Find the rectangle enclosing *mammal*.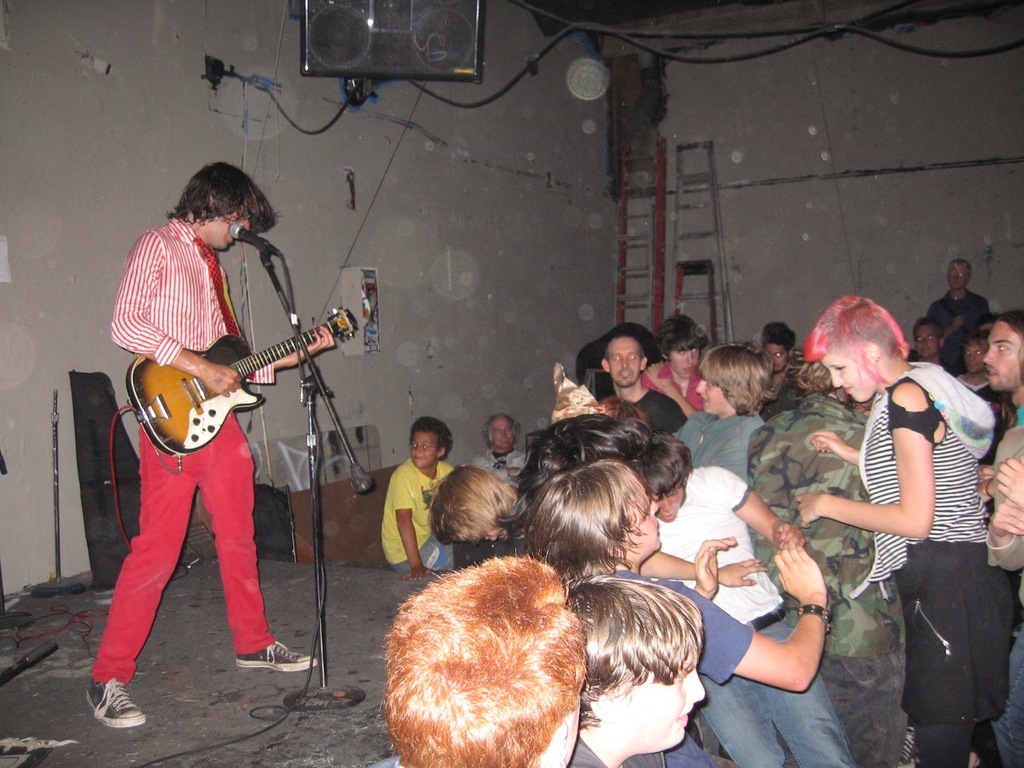
<box>790,287,1003,767</box>.
